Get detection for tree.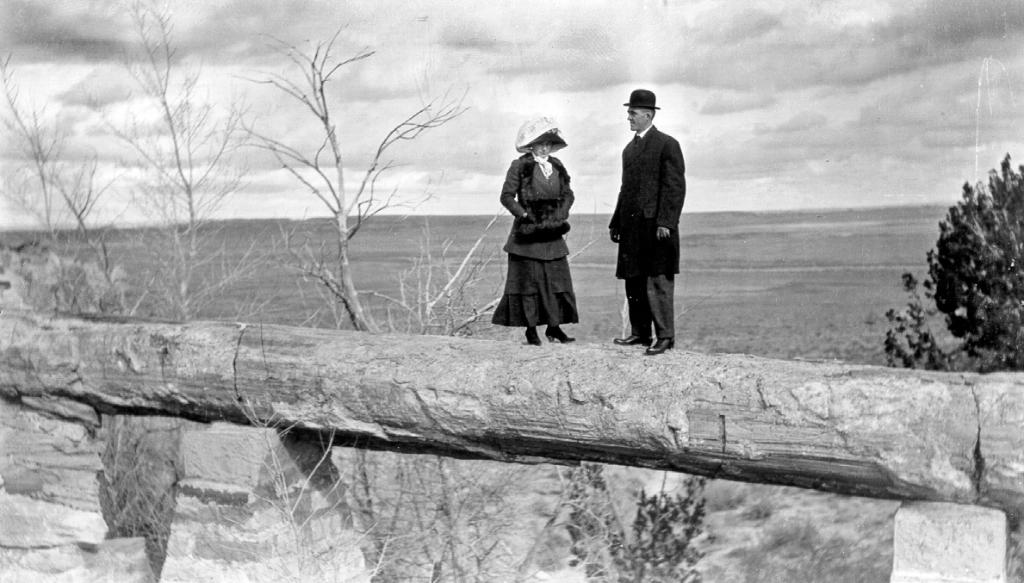
Detection: {"x1": 0, "y1": 47, "x2": 134, "y2": 320}.
